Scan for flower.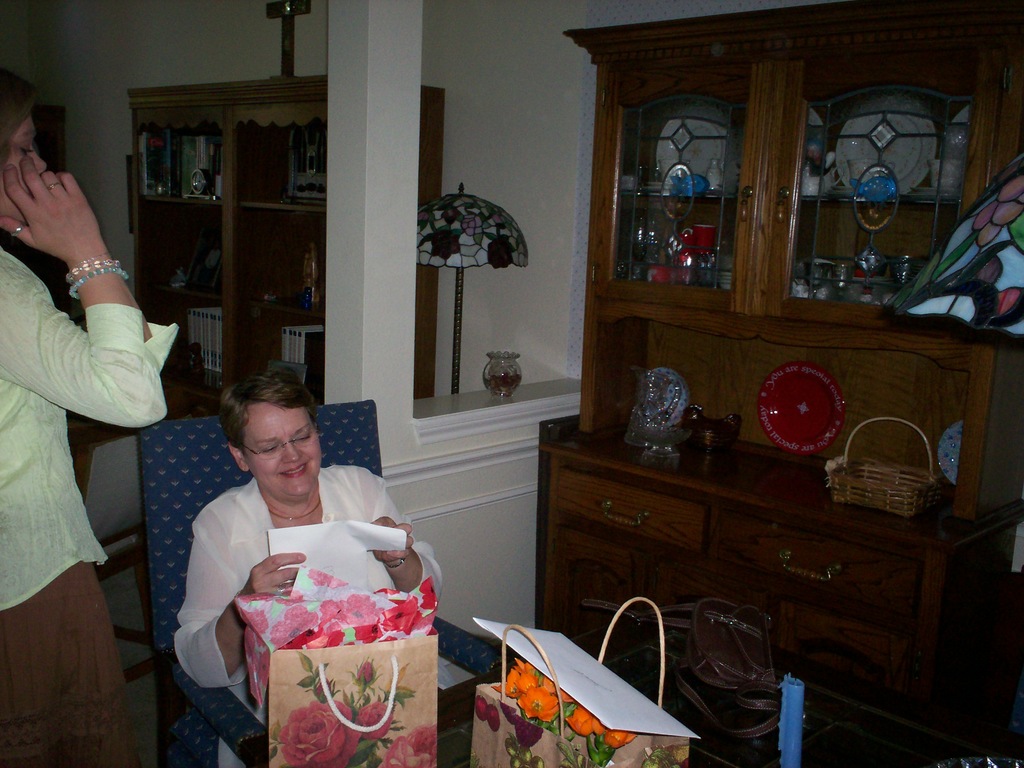
Scan result: 566/709/607/736.
